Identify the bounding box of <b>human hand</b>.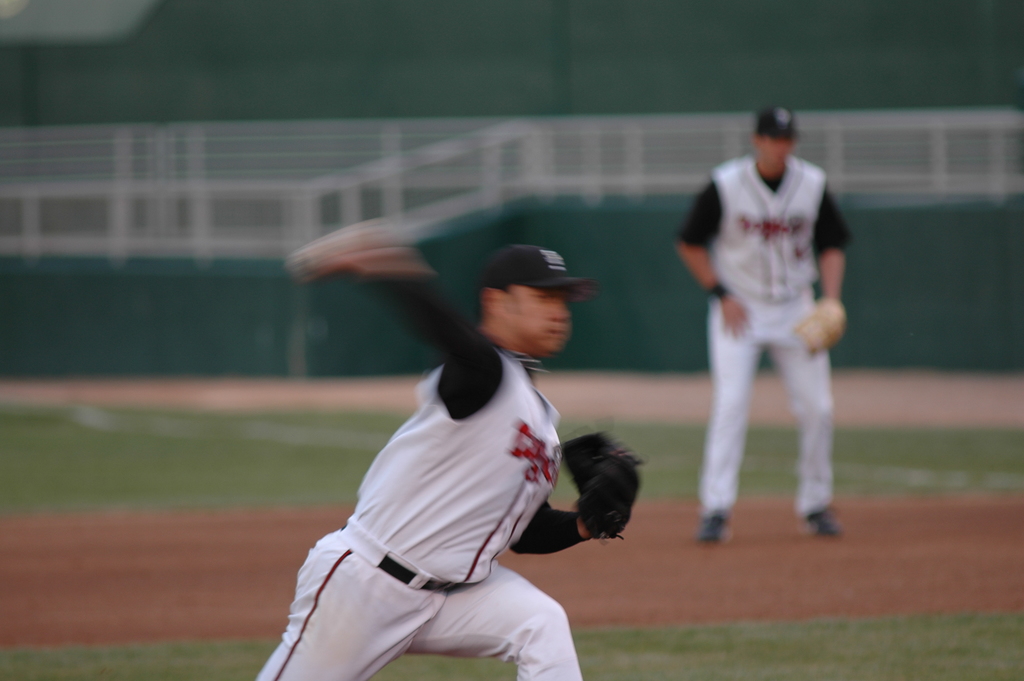
[797, 300, 846, 359].
